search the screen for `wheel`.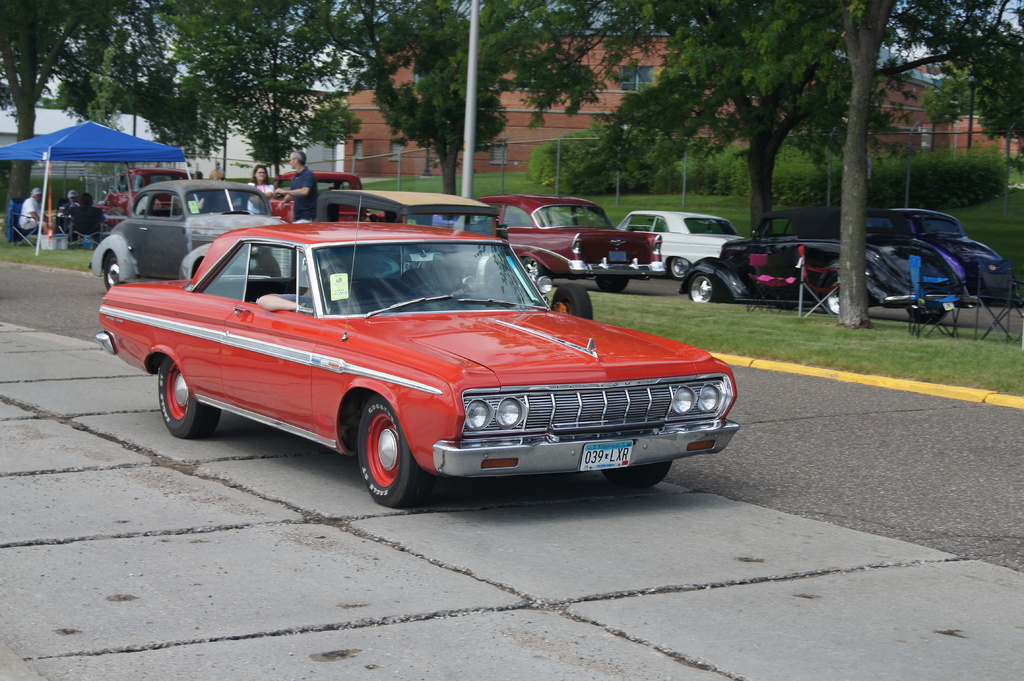
Found at box=[824, 274, 838, 315].
